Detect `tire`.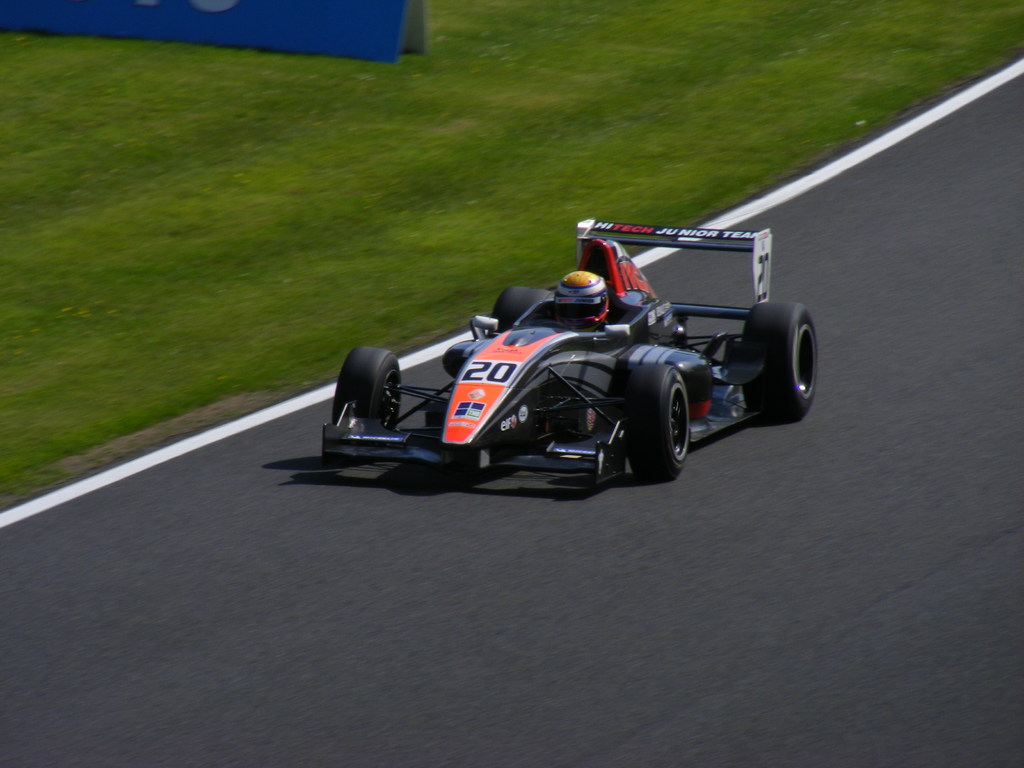
Detected at [x1=621, y1=360, x2=692, y2=486].
